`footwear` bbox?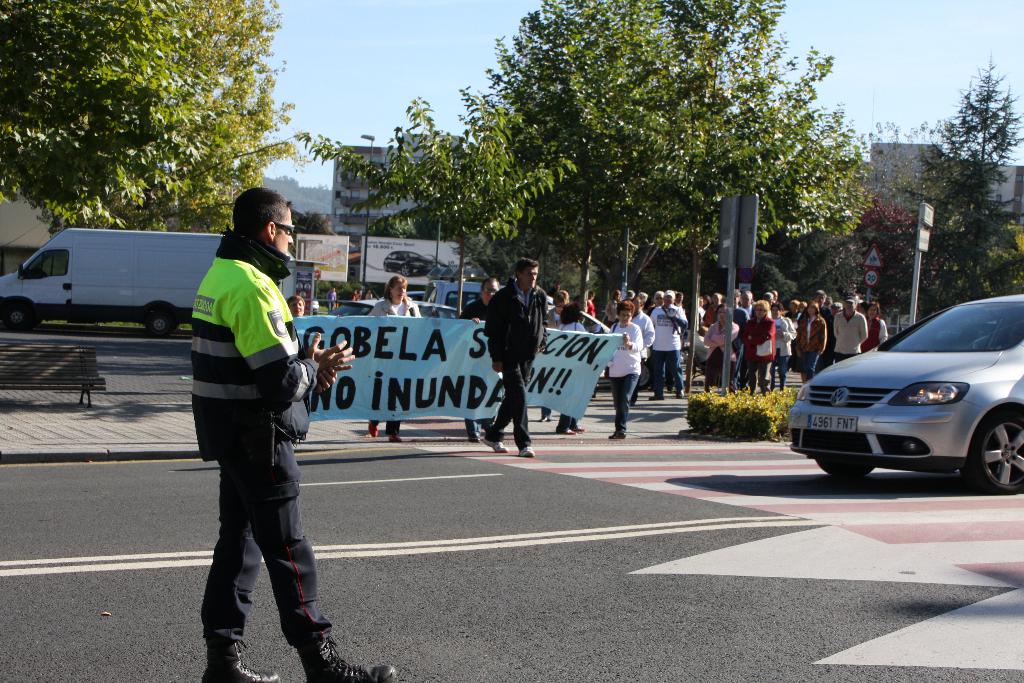
locate(509, 447, 536, 459)
